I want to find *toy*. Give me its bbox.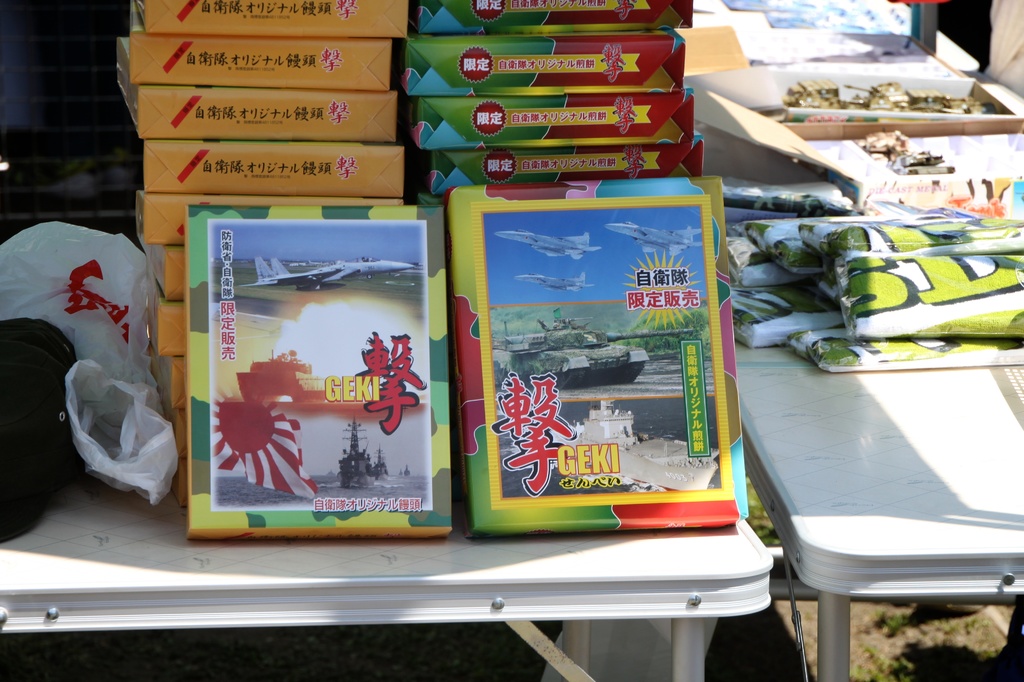
110,77,413,140.
